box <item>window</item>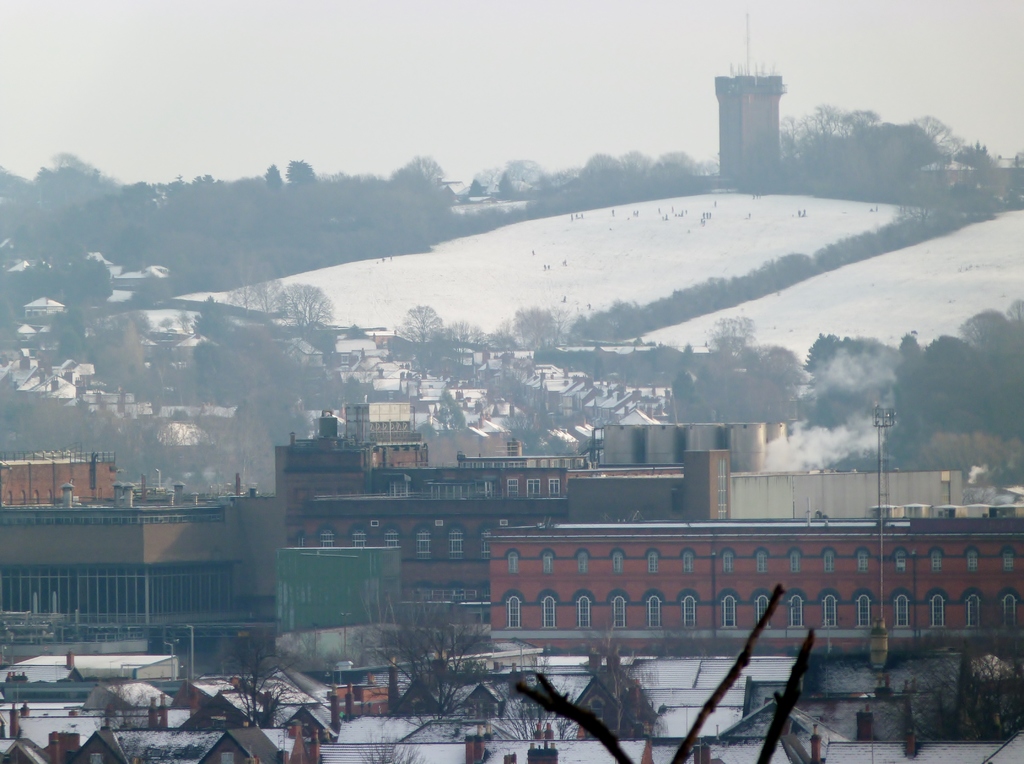
left=680, top=592, right=698, bottom=630
